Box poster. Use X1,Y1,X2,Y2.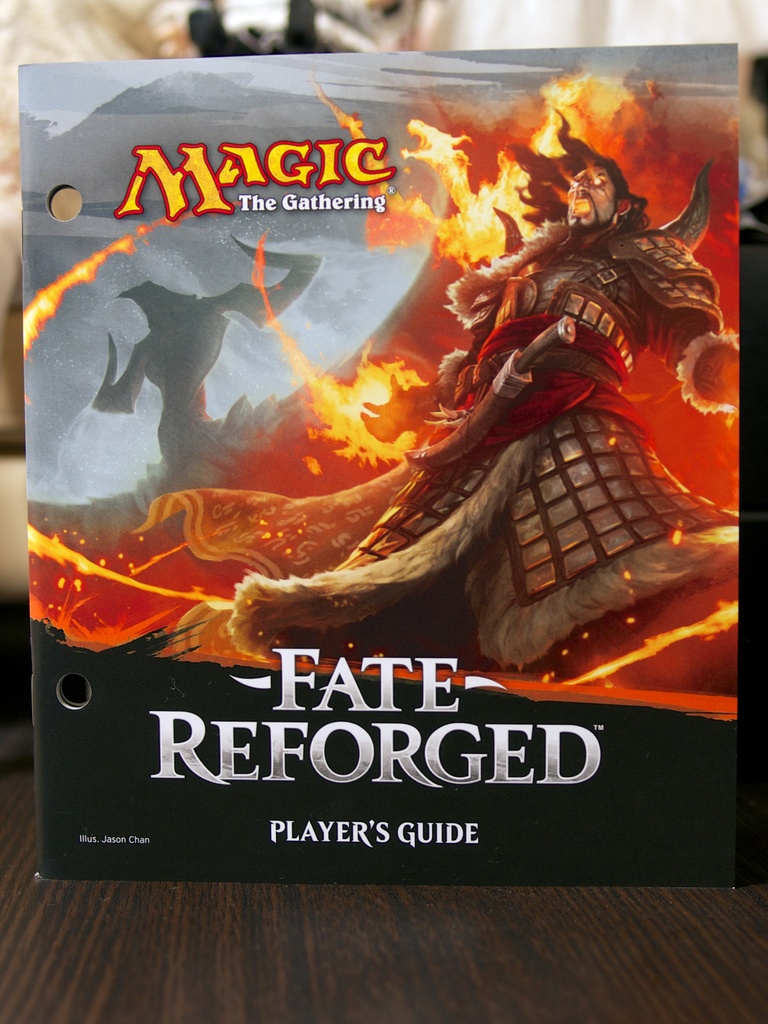
20,47,740,881.
